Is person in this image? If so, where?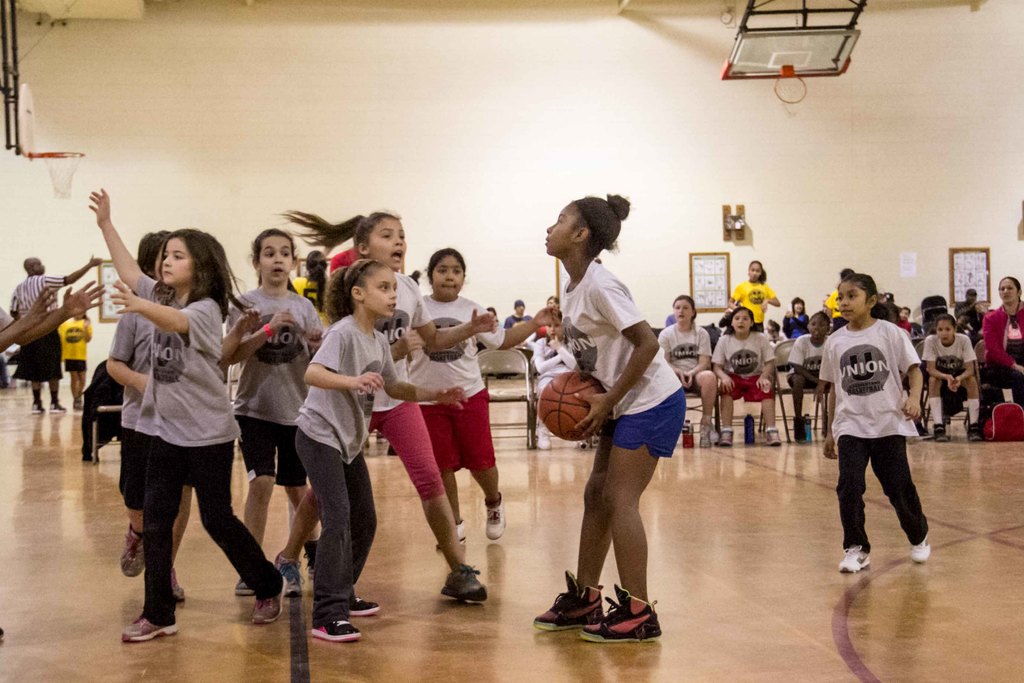
Yes, at crop(533, 193, 687, 642).
